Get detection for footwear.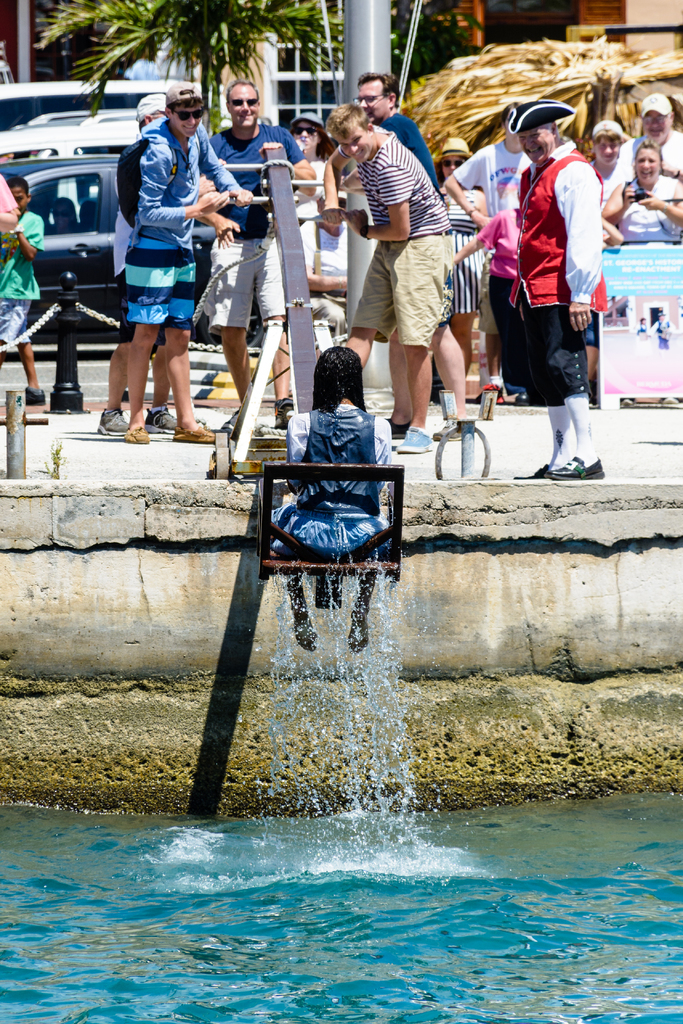
Detection: <box>26,385,45,404</box>.
